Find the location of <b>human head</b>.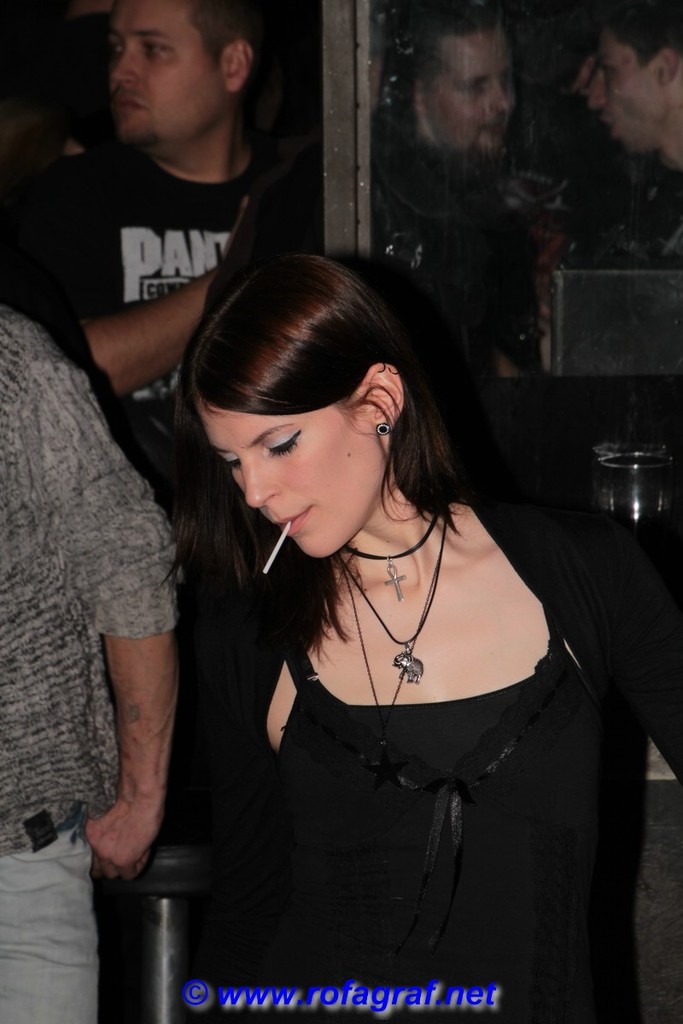
Location: (382,0,517,169).
